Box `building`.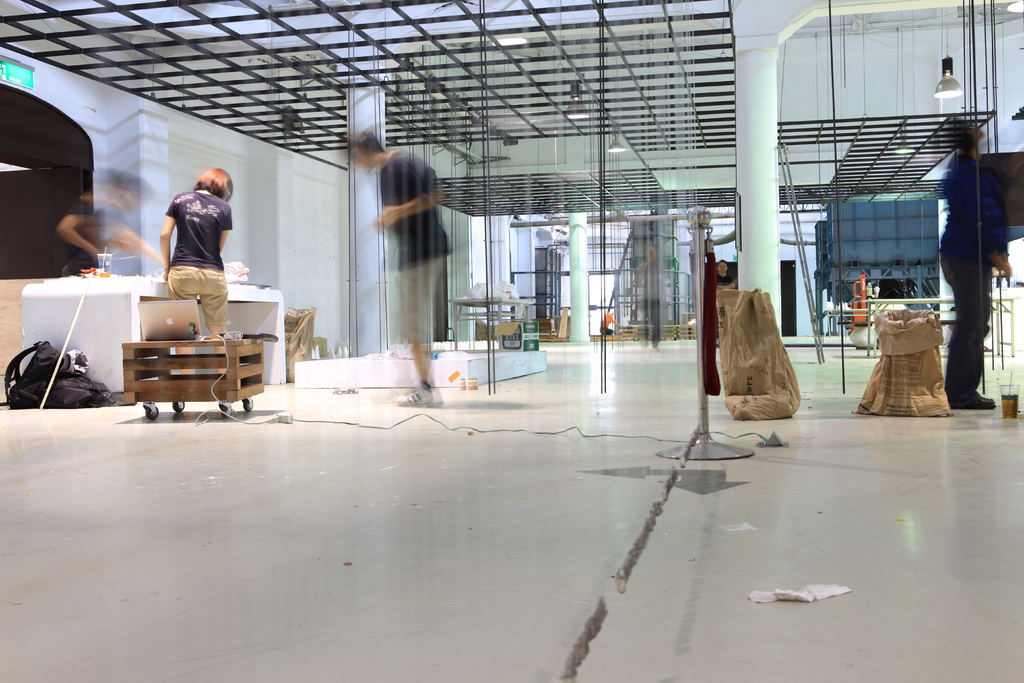
(0,0,1023,682).
